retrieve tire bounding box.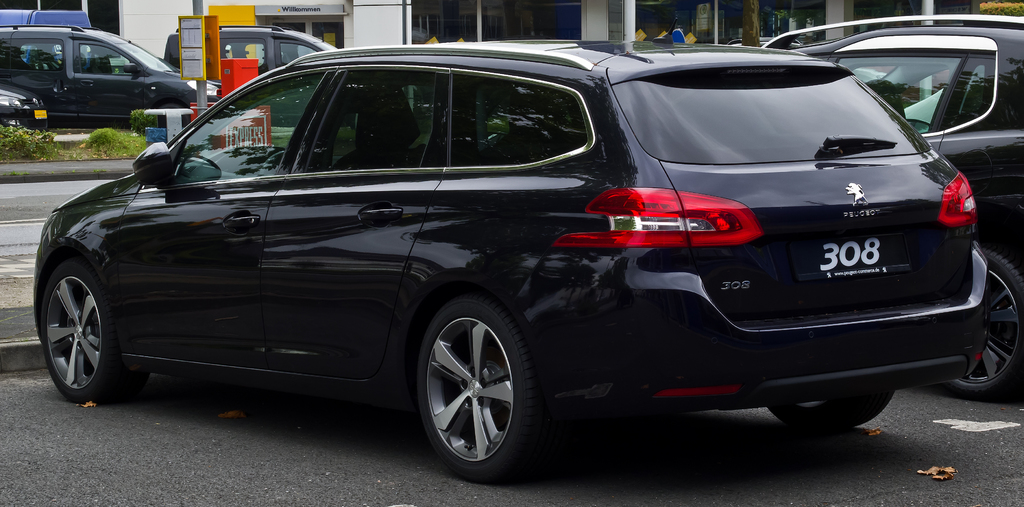
Bounding box: (769, 385, 898, 435).
